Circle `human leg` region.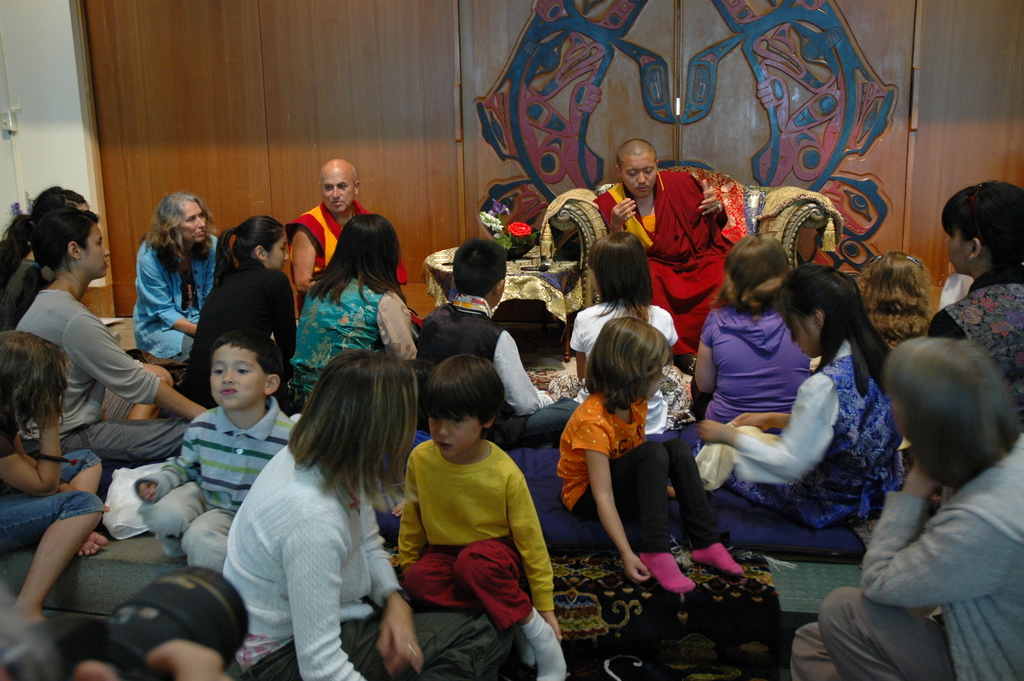
Region: rect(796, 621, 847, 680).
